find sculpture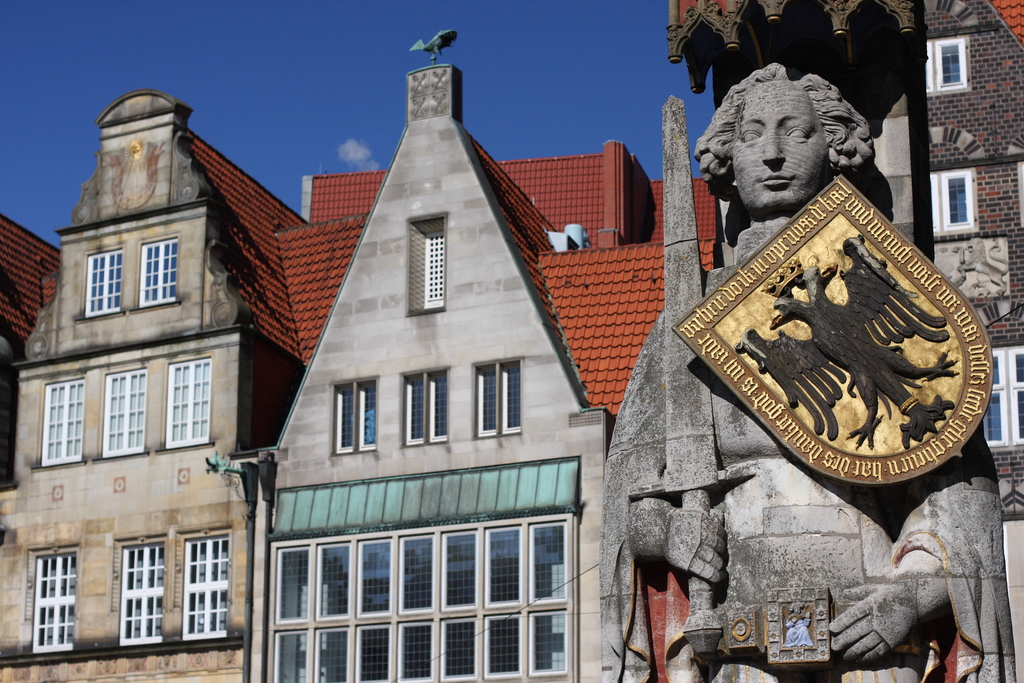
Rect(408, 22, 458, 65)
